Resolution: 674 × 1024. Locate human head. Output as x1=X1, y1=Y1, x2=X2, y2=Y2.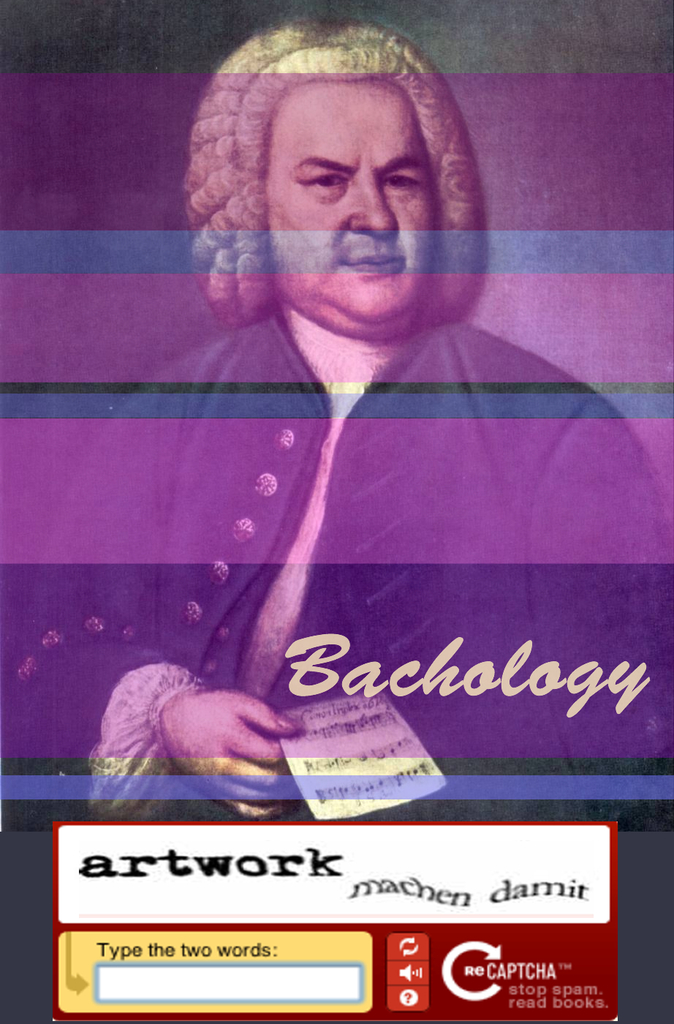
x1=188, y1=31, x2=509, y2=370.
